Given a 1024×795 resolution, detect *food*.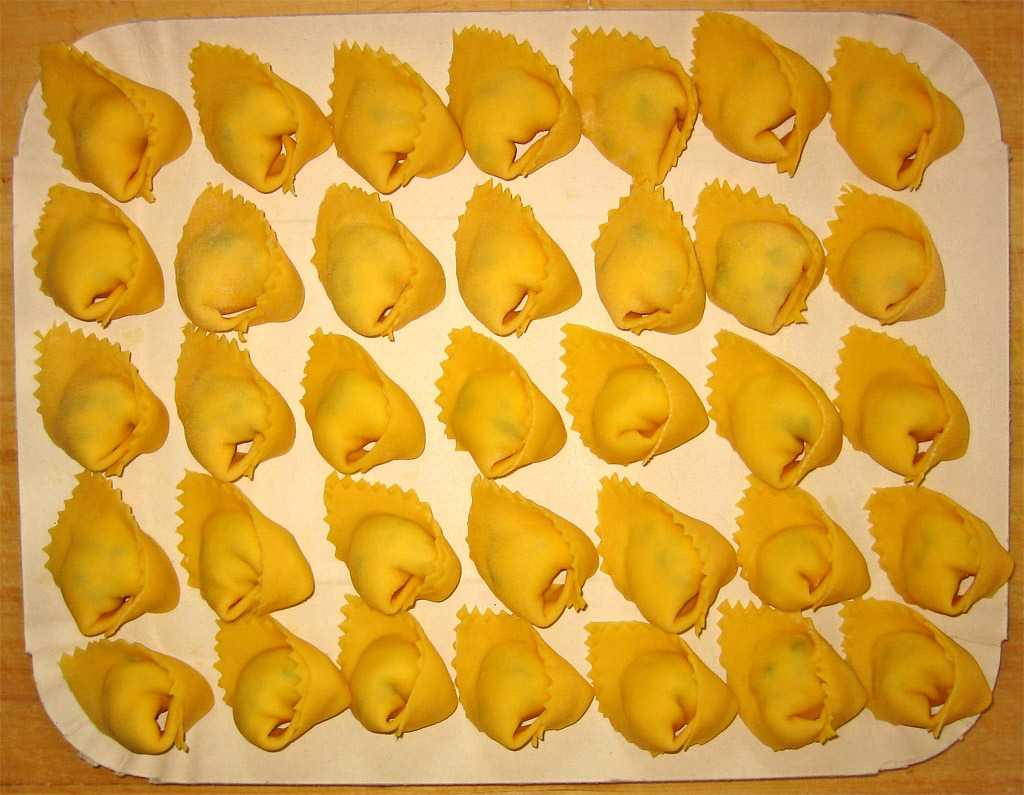
x1=41 y1=469 x2=180 y2=636.
